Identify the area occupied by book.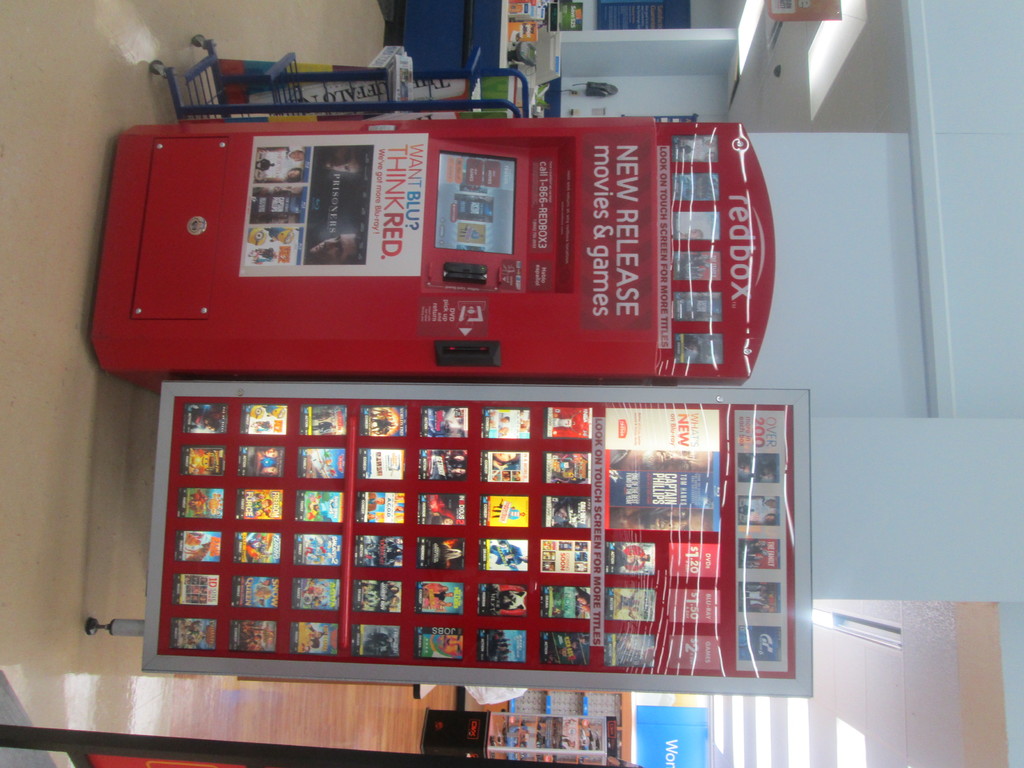
Area: 297:447:345:478.
